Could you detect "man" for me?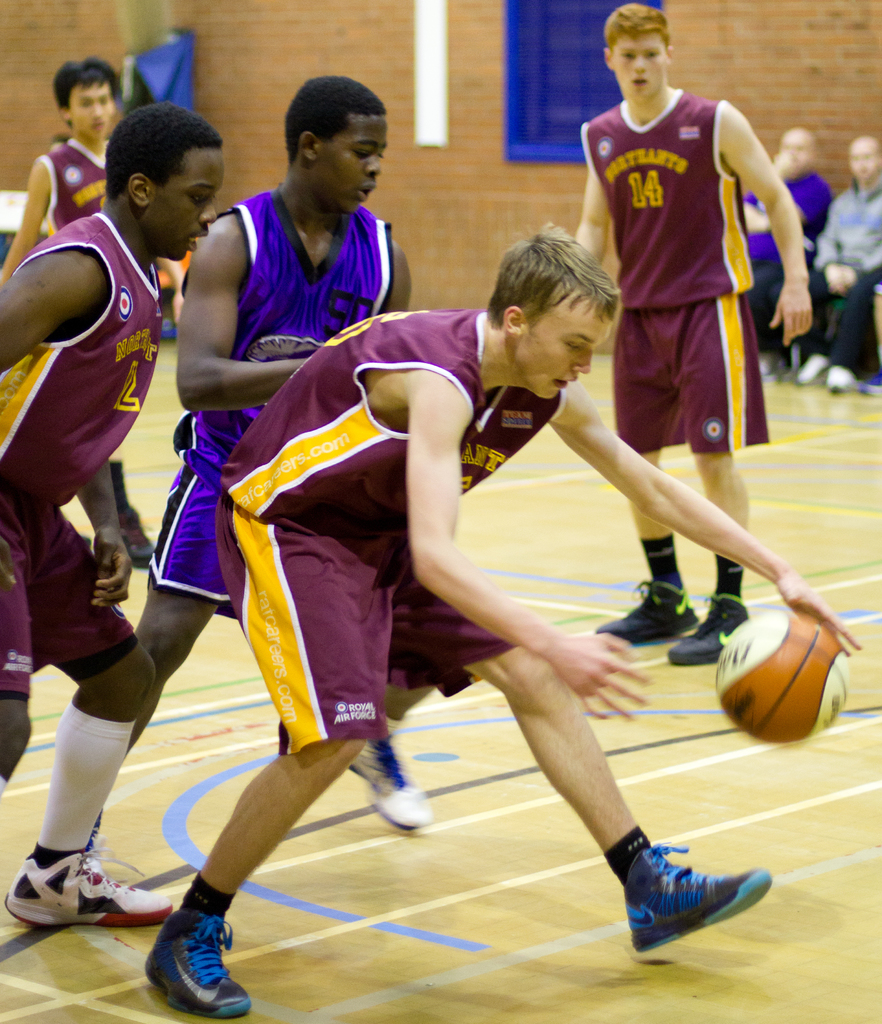
Detection result: [left=1, top=59, right=123, bottom=284].
